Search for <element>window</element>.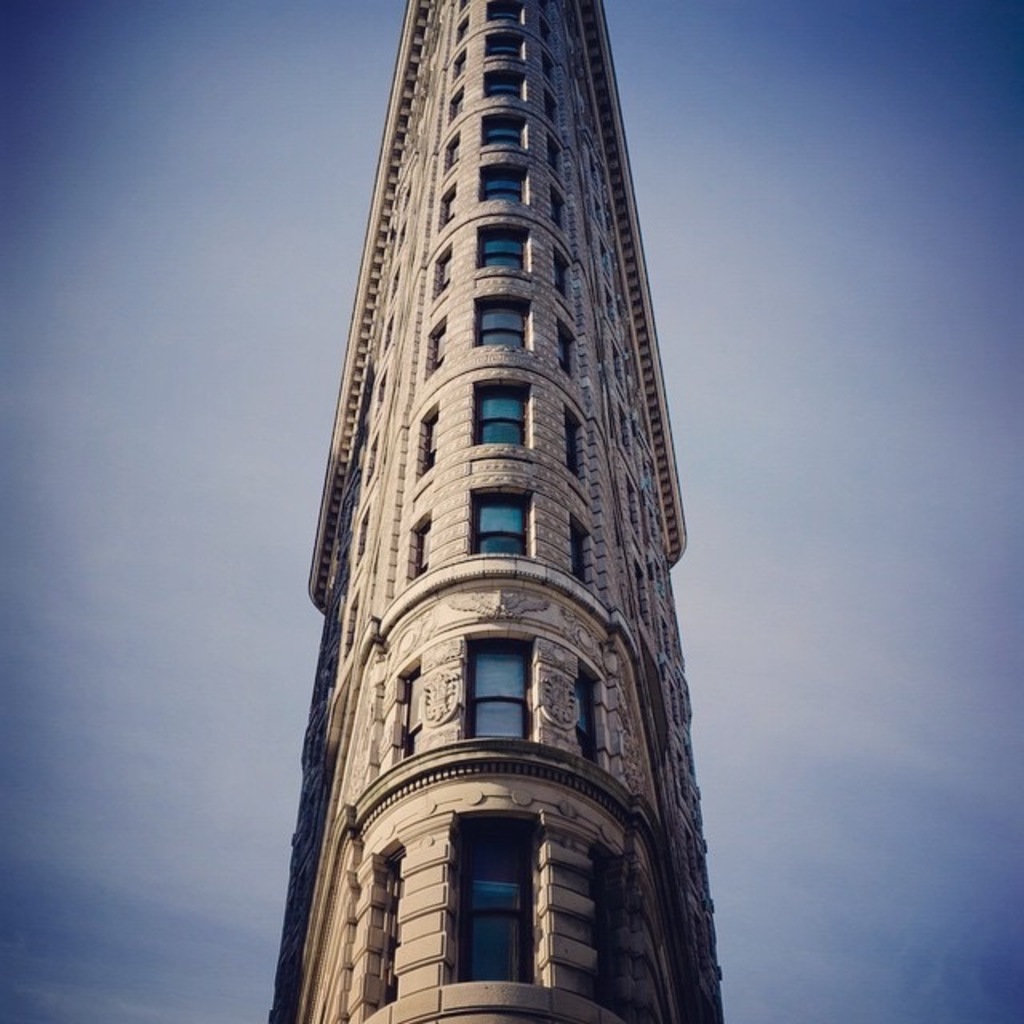
Found at [left=410, top=515, right=430, bottom=576].
